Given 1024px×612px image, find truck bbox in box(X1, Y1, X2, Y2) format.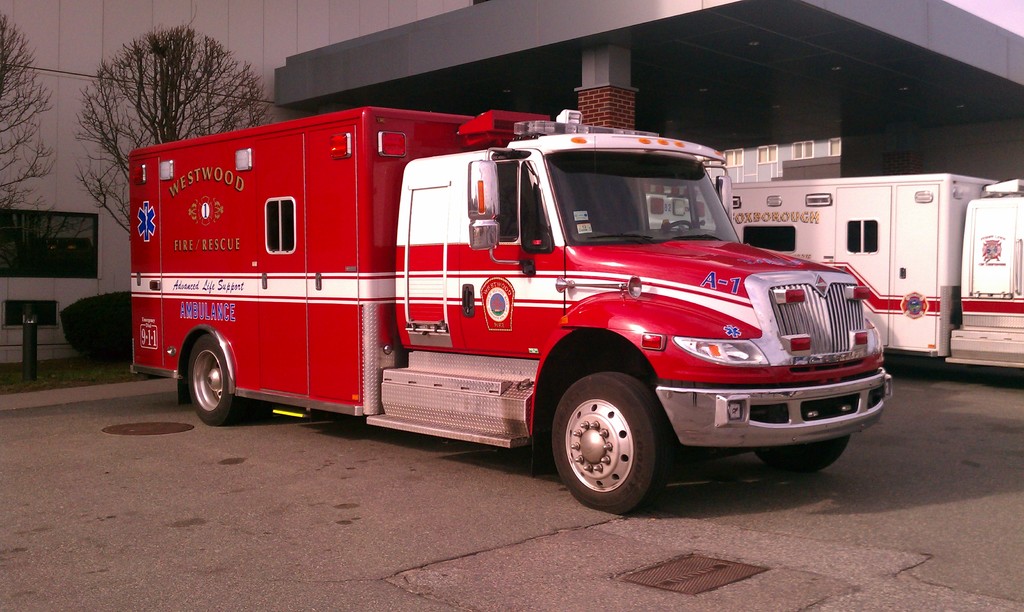
box(716, 168, 1023, 392).
